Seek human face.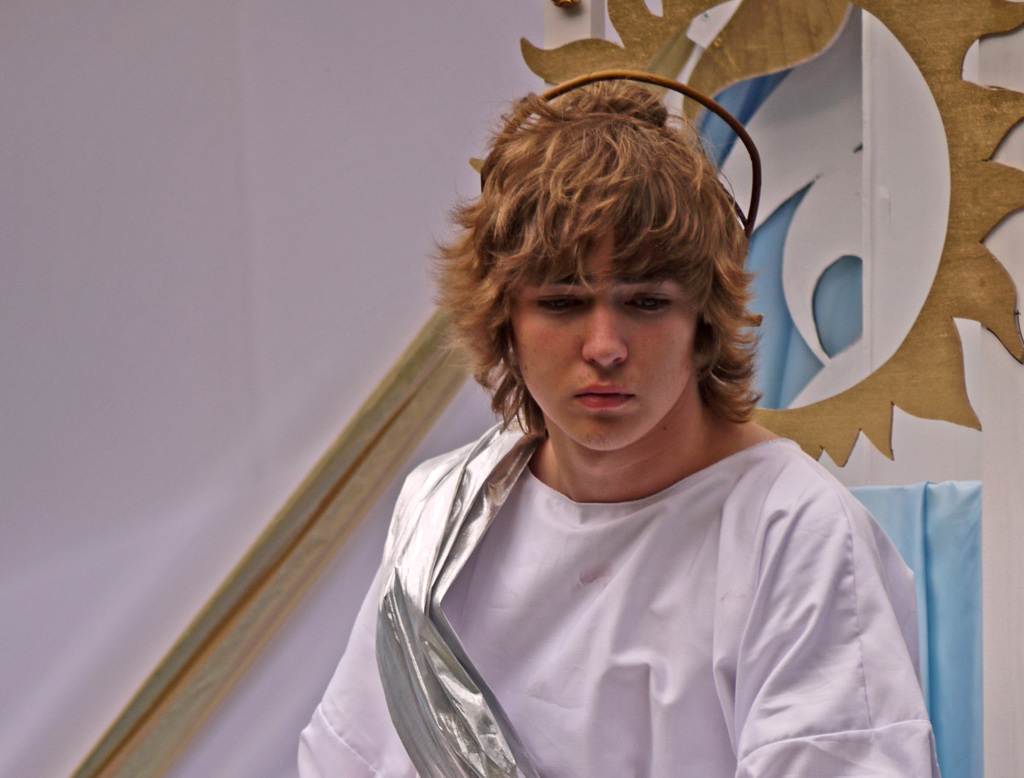
<bbox>495, 213, 697, 455</bbox>.
